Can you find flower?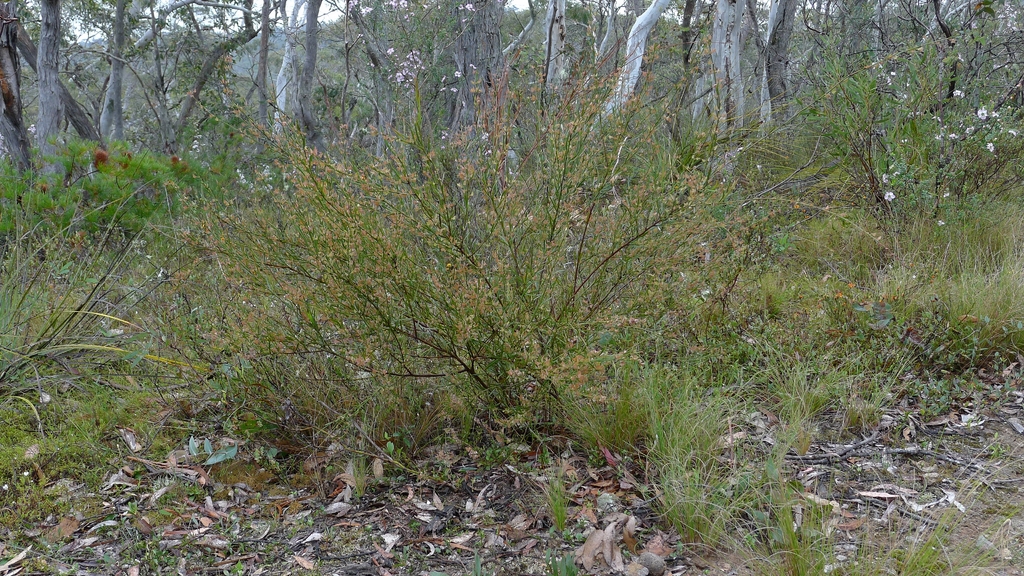
Yes, bounding box: (left=954, top=88, right=965, bottom=93).
